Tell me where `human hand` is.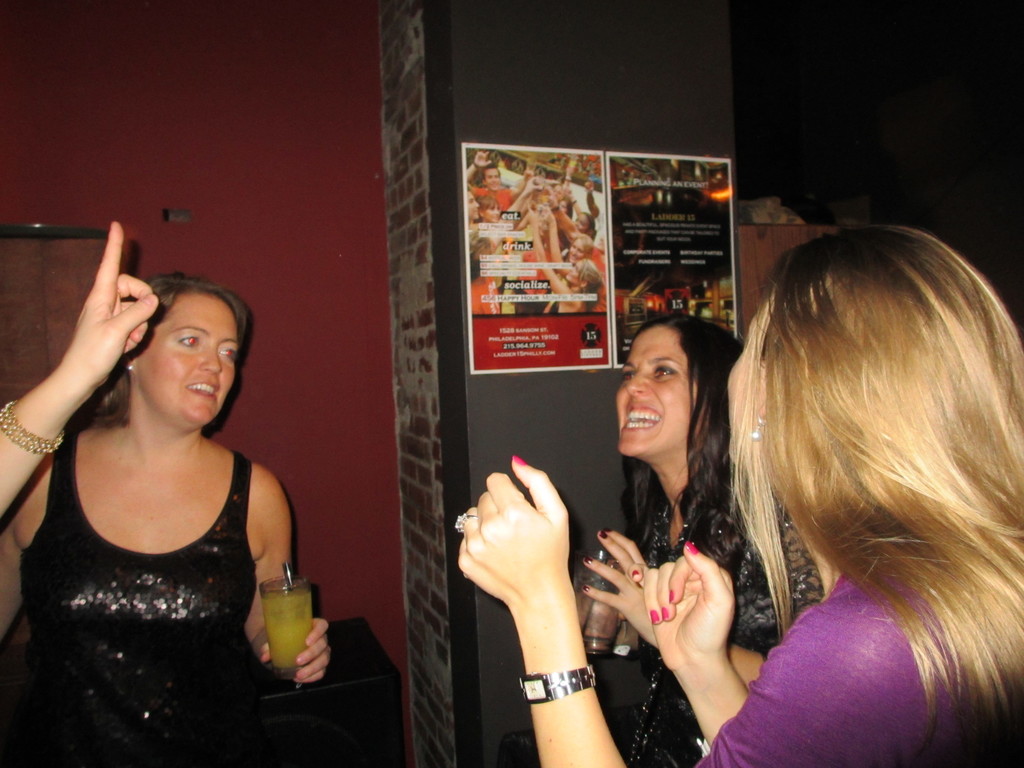
`human hand` is at 474:148:492:166.
